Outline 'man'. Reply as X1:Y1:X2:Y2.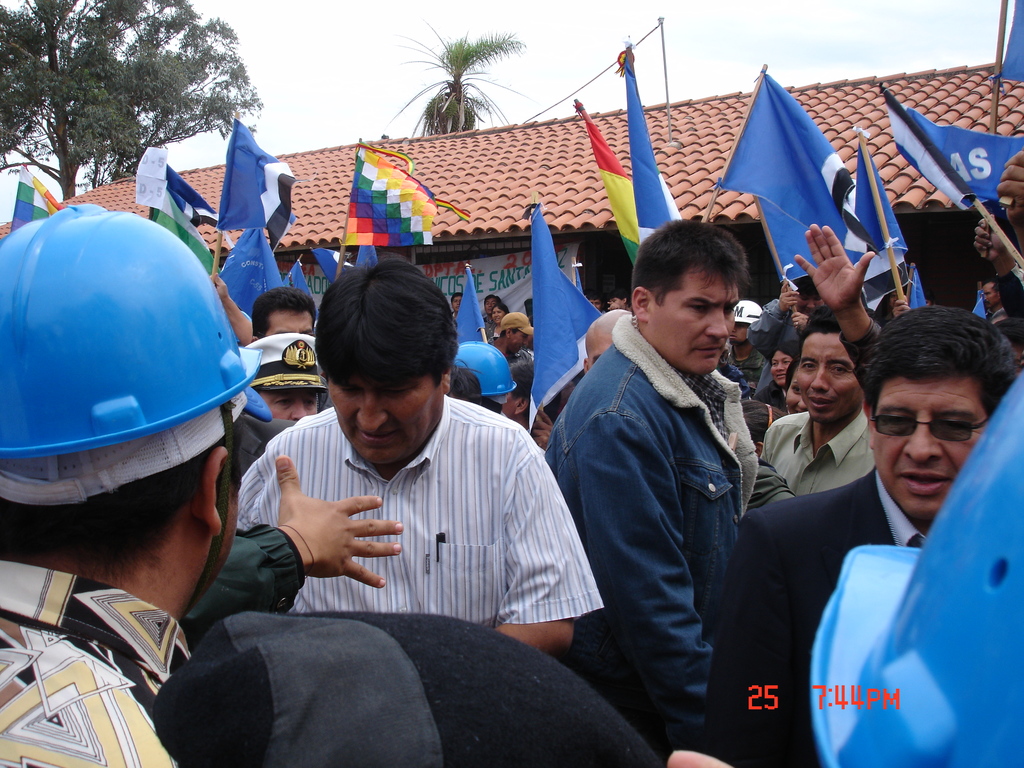
726:300:765:399.
